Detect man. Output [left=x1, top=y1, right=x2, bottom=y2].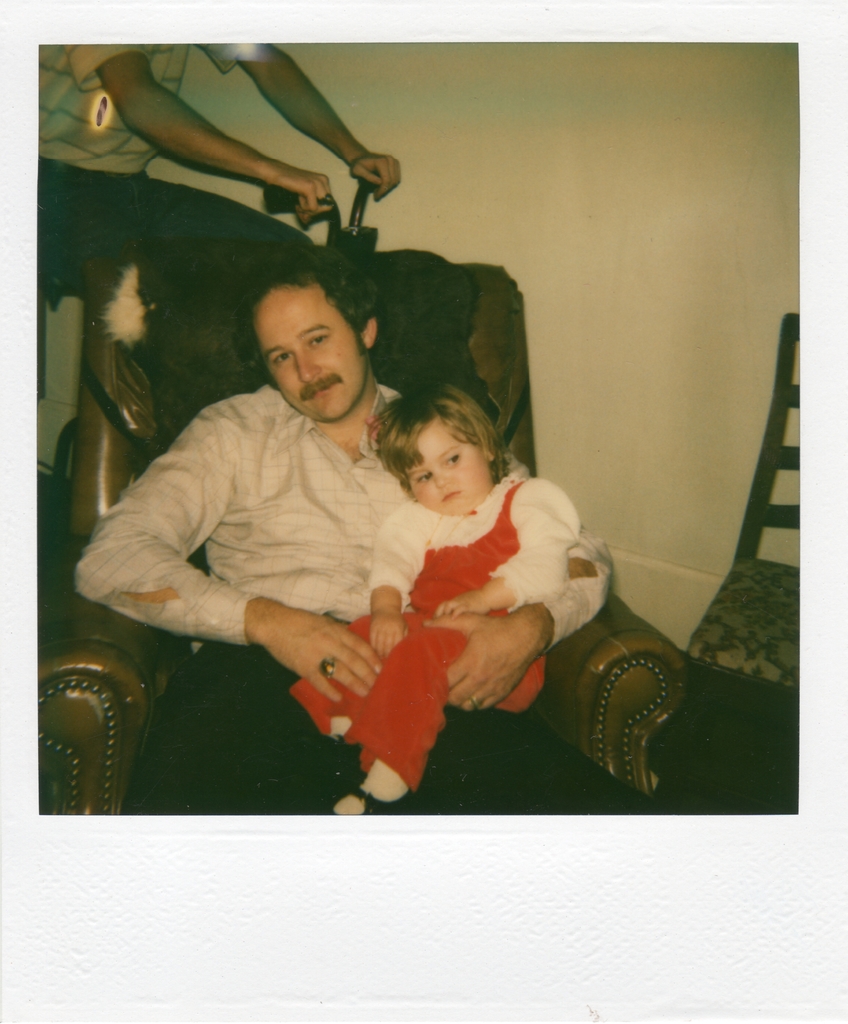
[left=73, top=248, right=615, bottom=836].
